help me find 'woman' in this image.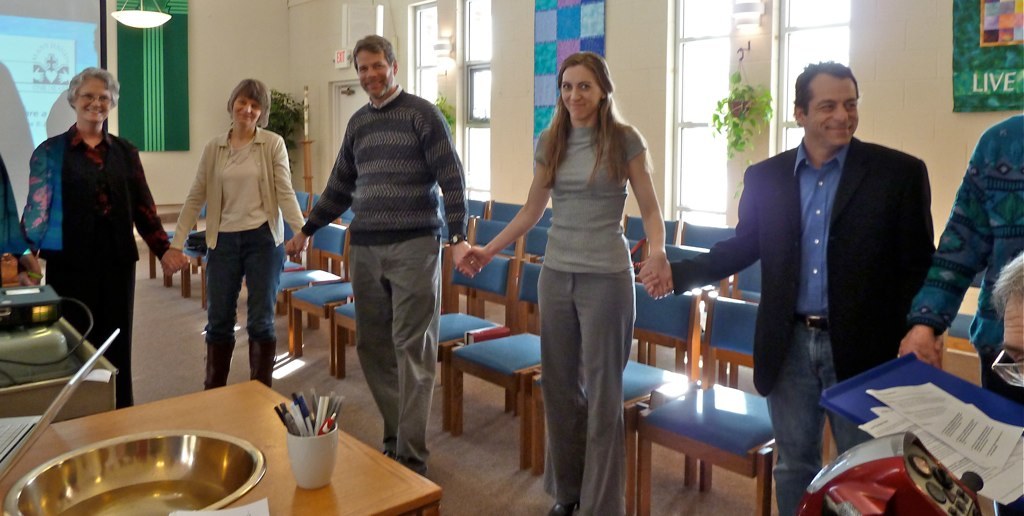
Found it: detection(0, 66, 186, 404).
